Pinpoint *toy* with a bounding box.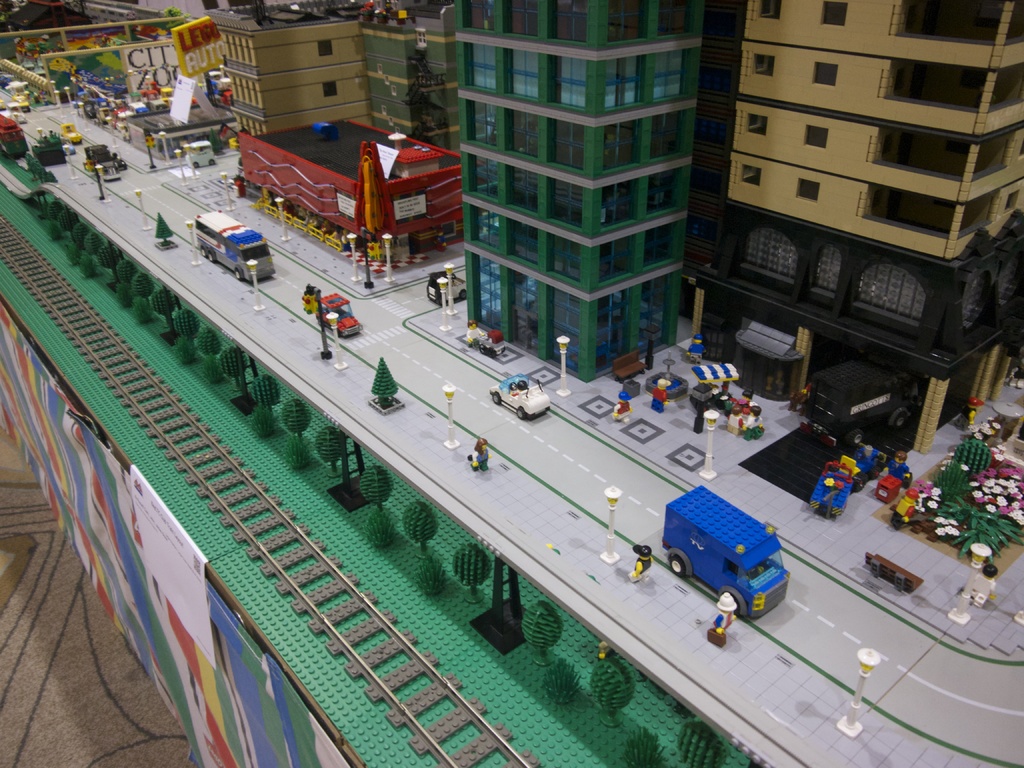
crop(151, 216, 173, 250).
